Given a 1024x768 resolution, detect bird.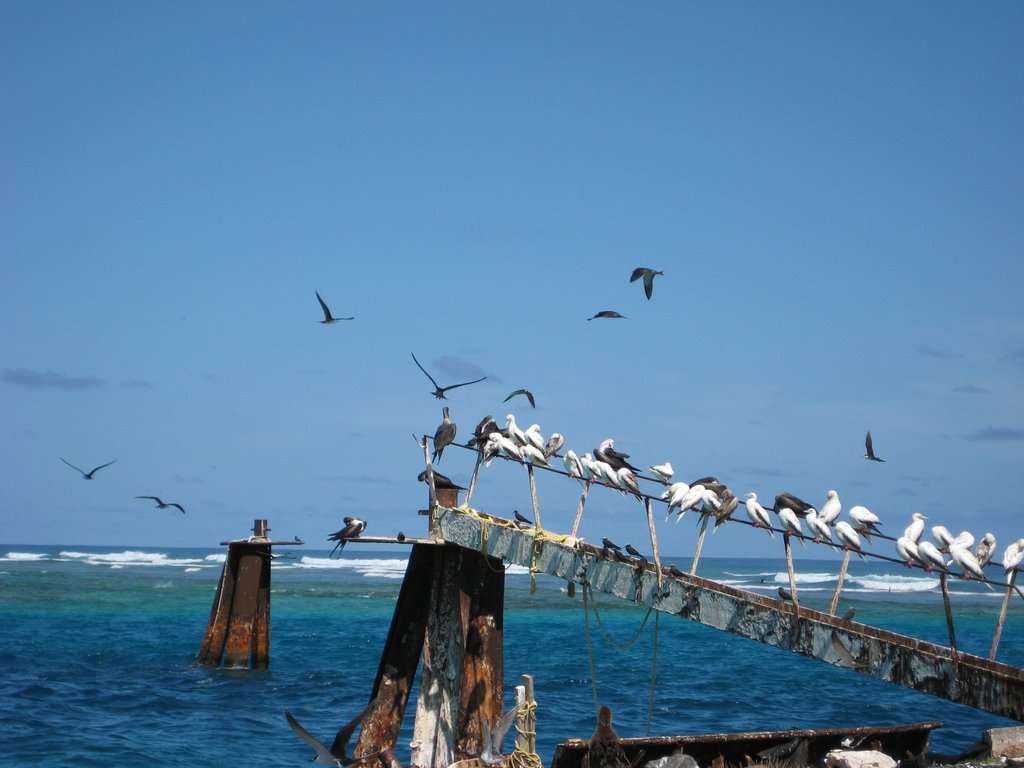
461 415 506 466.
